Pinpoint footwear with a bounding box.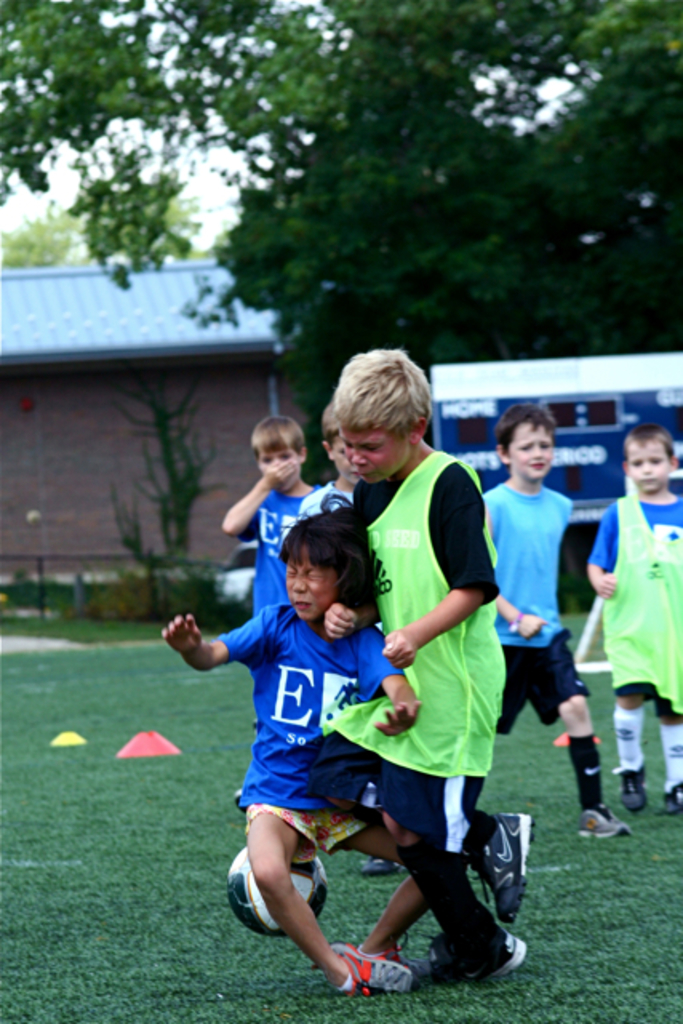
413/925/528/982.
